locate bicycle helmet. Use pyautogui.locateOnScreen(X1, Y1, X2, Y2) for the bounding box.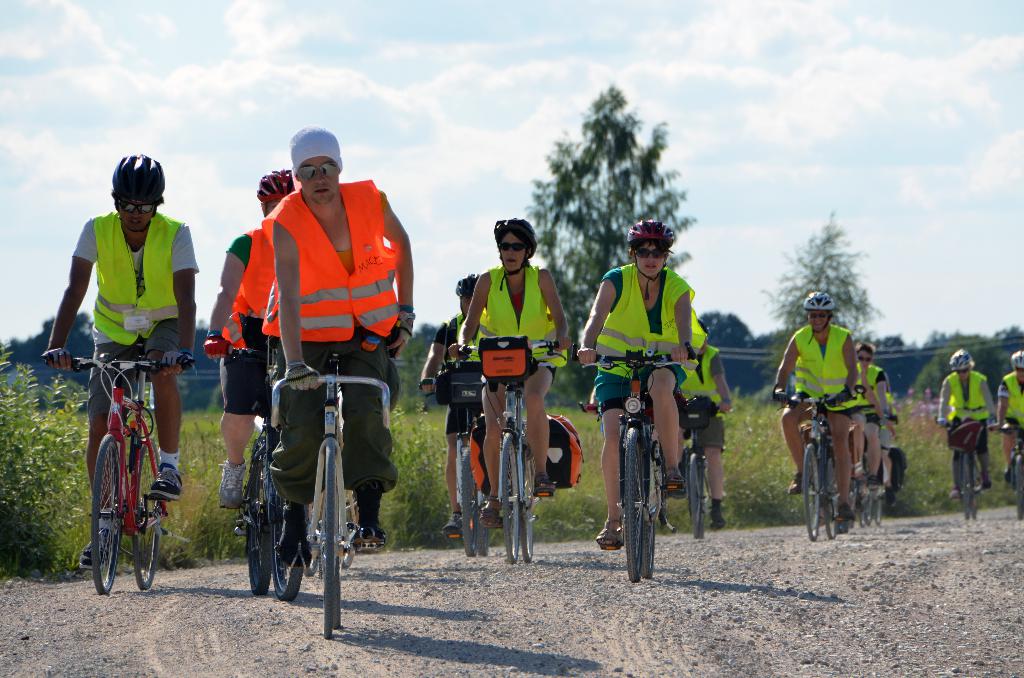
pyautogui.locateOnScreen(113, 150, 166, 204).
